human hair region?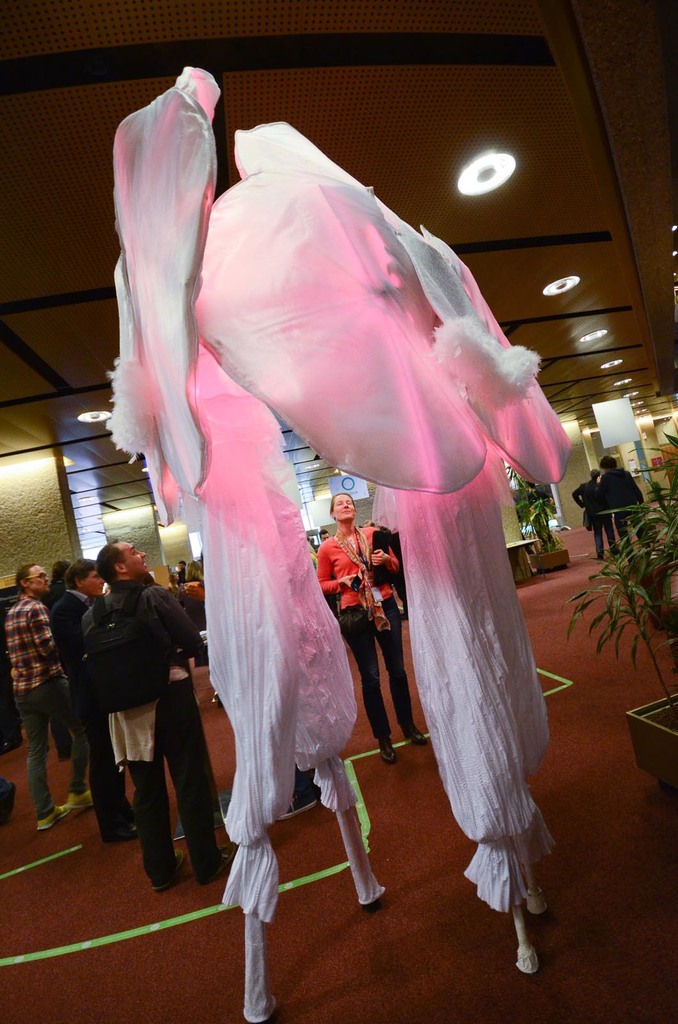
[67, 557, 93, 588]
